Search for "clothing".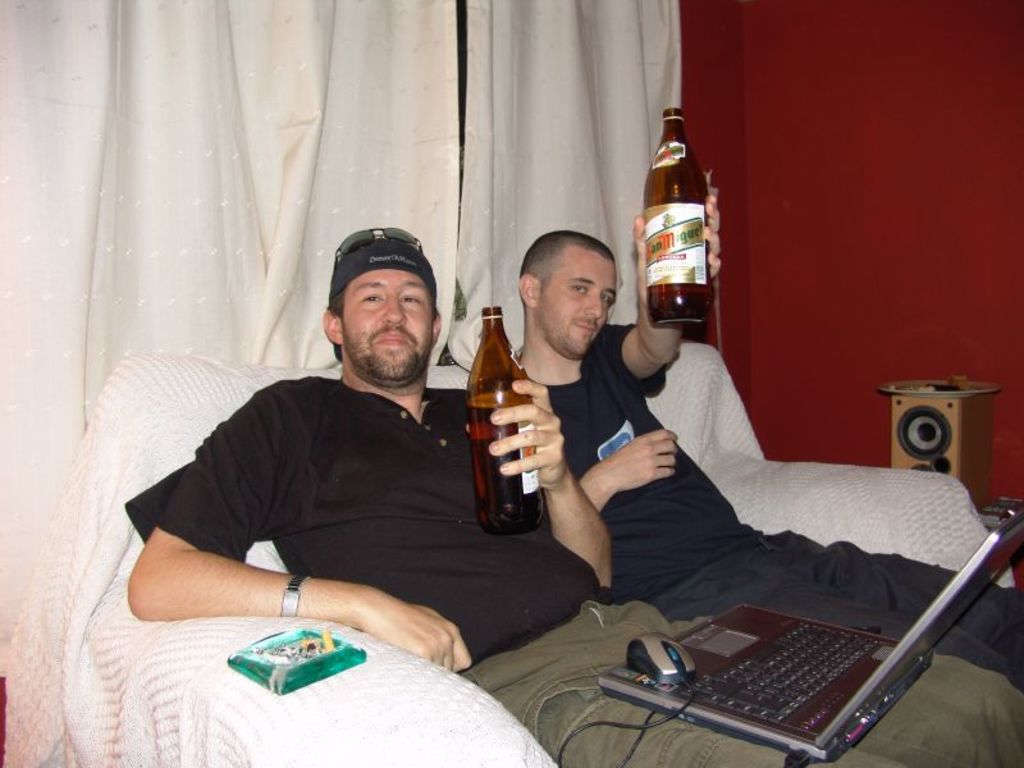
Found at [left=125, top=374, right=1023, bottom=767].
